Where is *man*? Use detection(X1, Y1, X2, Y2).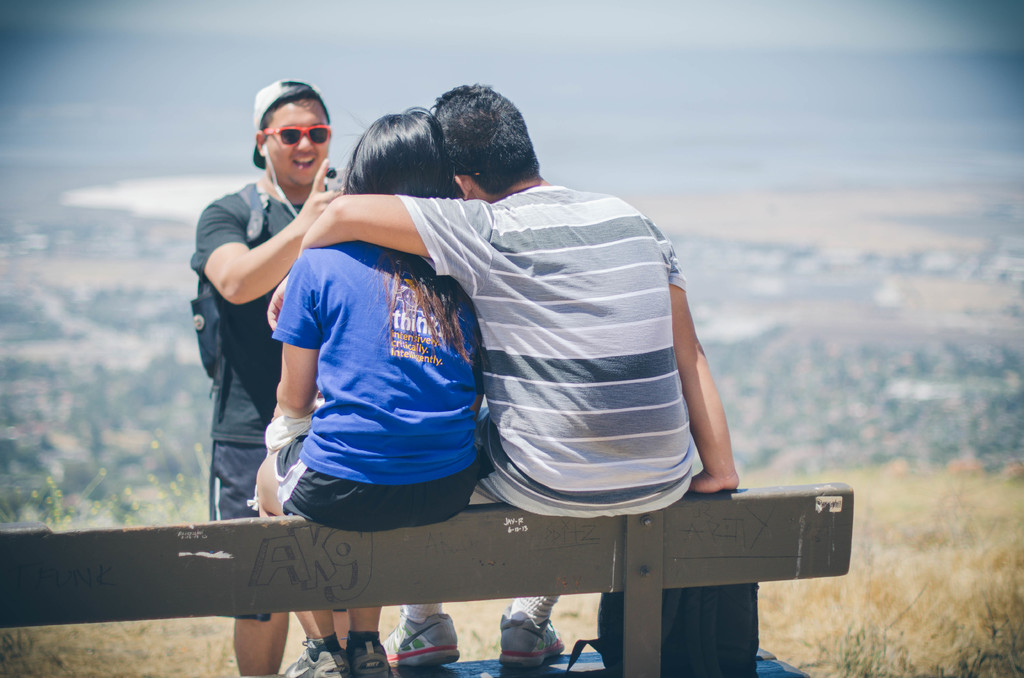
detection(191, 75, 353, 677).
